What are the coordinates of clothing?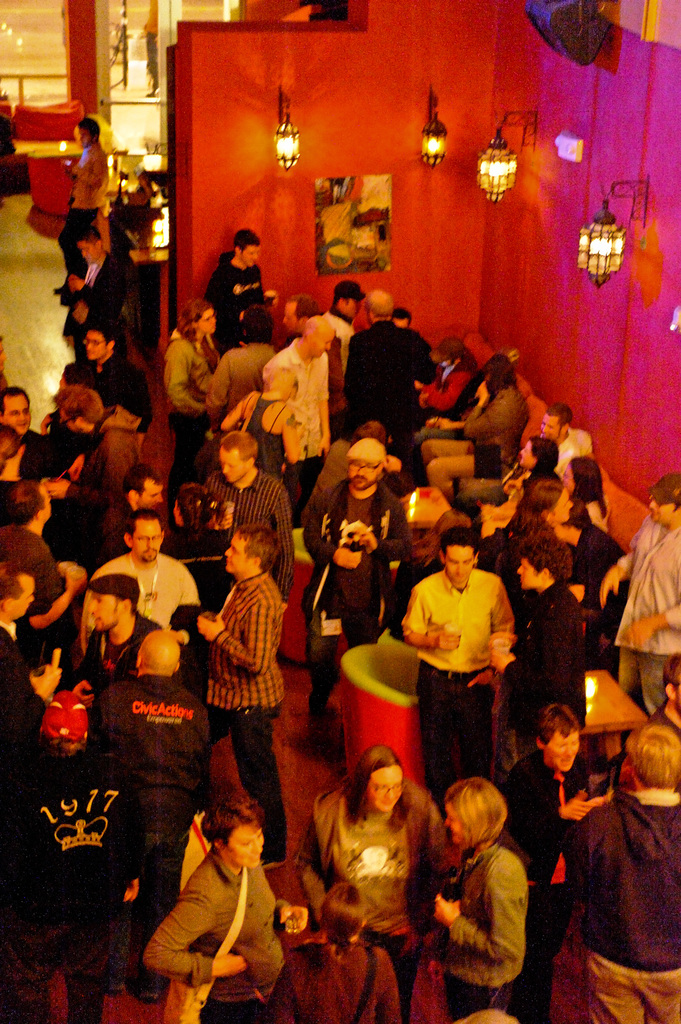
{"x1": 4, "y1": 424, "x2": 76, "y2": 536}.
